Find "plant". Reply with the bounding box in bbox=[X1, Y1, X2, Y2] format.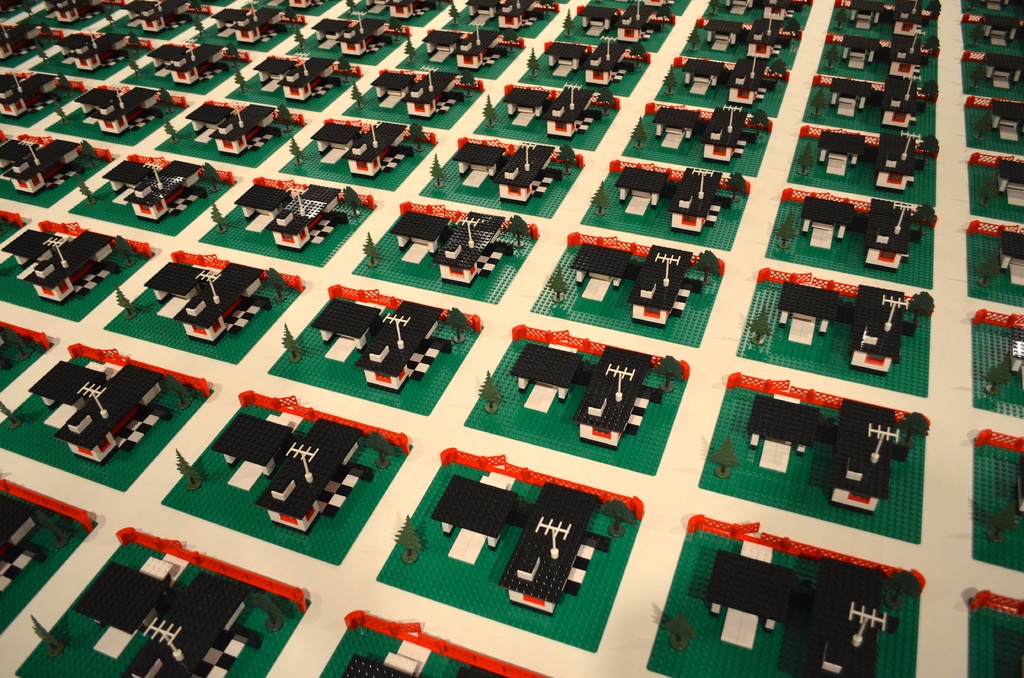
bbox=[970, 59, 989, 89].
